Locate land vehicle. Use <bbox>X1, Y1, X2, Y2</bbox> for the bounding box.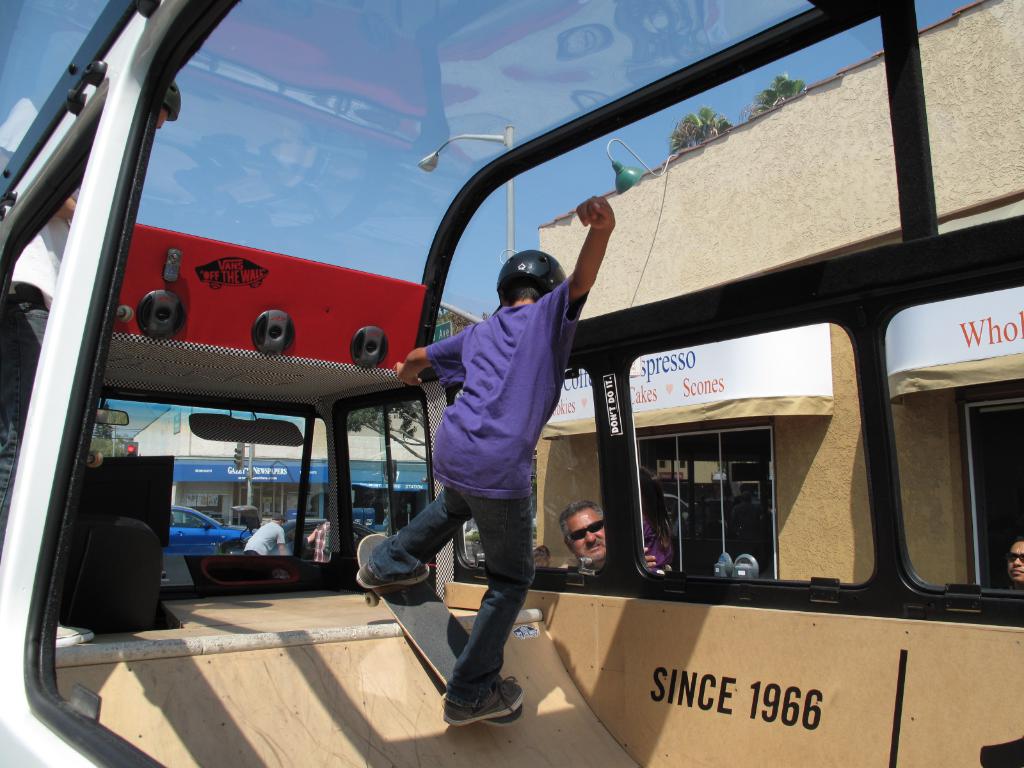
<bbox>166, 502, 250, 559</bbox>.
